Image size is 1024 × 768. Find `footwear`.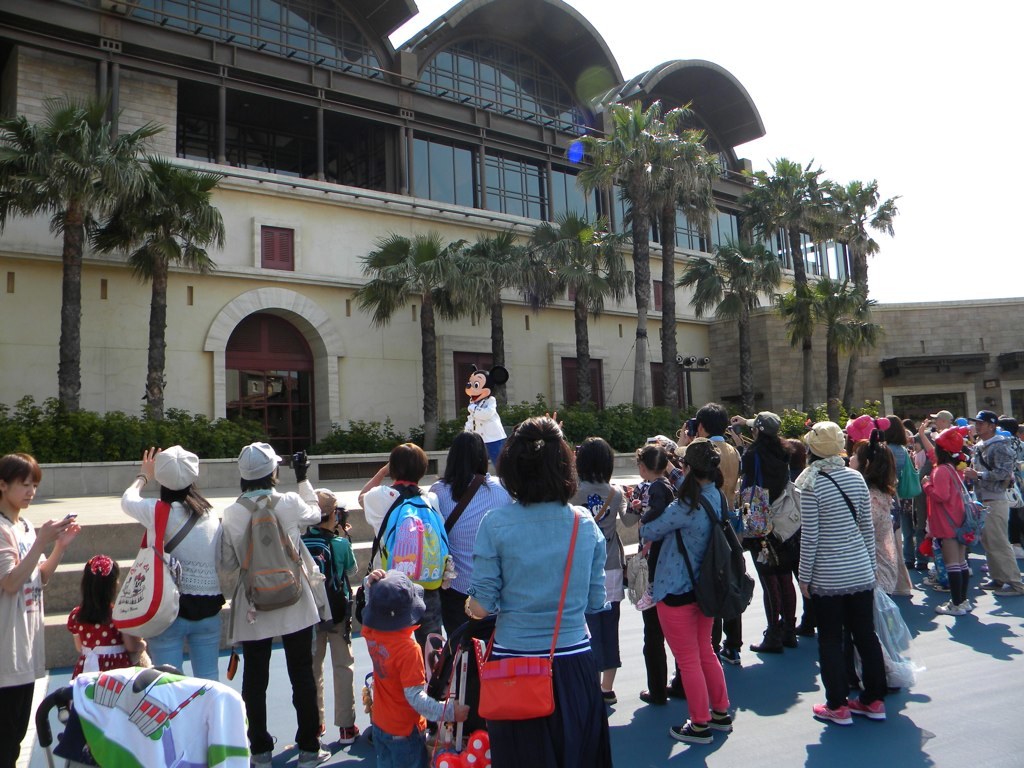
detection(816, 699, 853, 726).
